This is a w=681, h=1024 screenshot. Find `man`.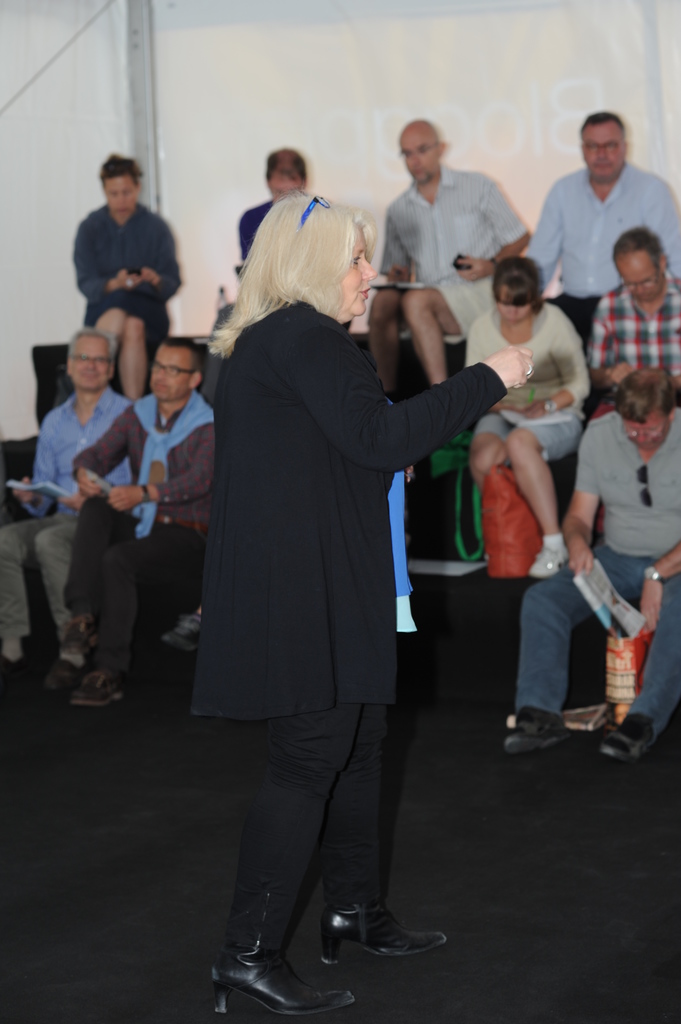
Bounding box: 60,337,218,707.
